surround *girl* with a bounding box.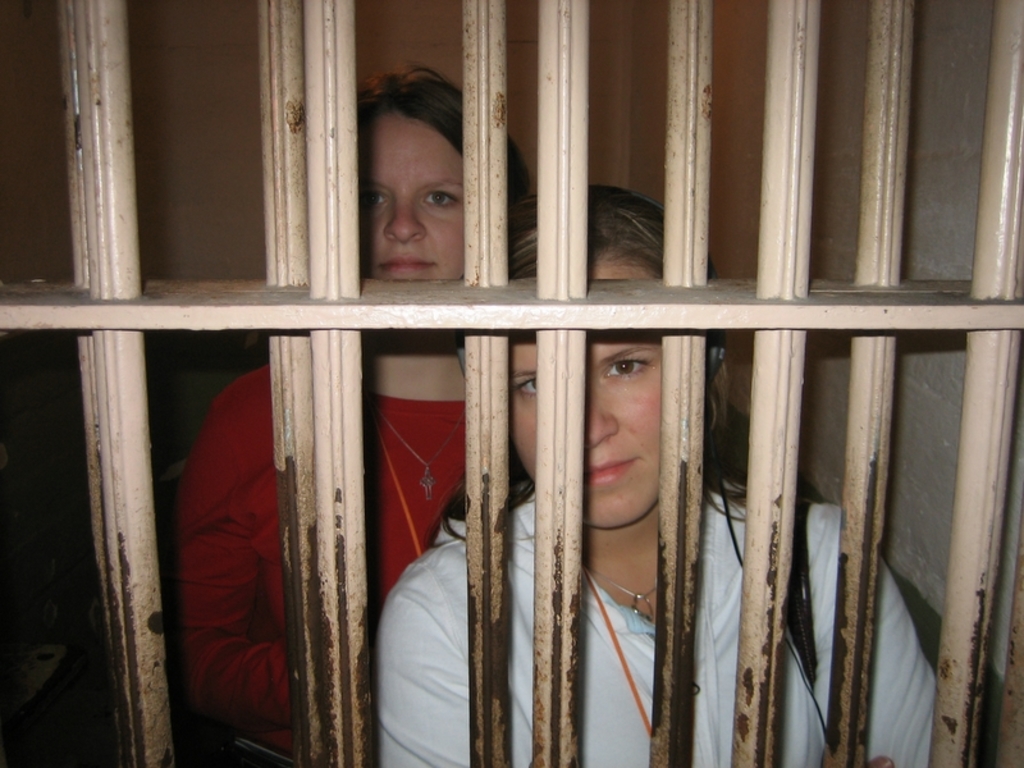
x1=174 y1=65 x2=531 y2=755.
